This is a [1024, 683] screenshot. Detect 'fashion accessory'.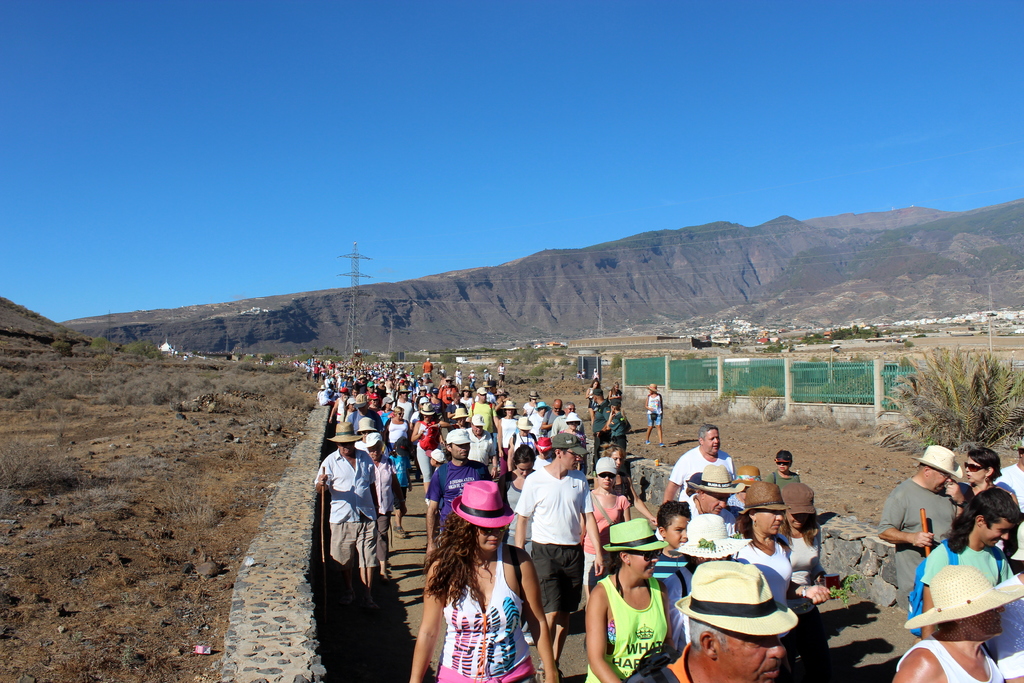
pyautogui.locateOnScreen(477, 527, 509, 536).
